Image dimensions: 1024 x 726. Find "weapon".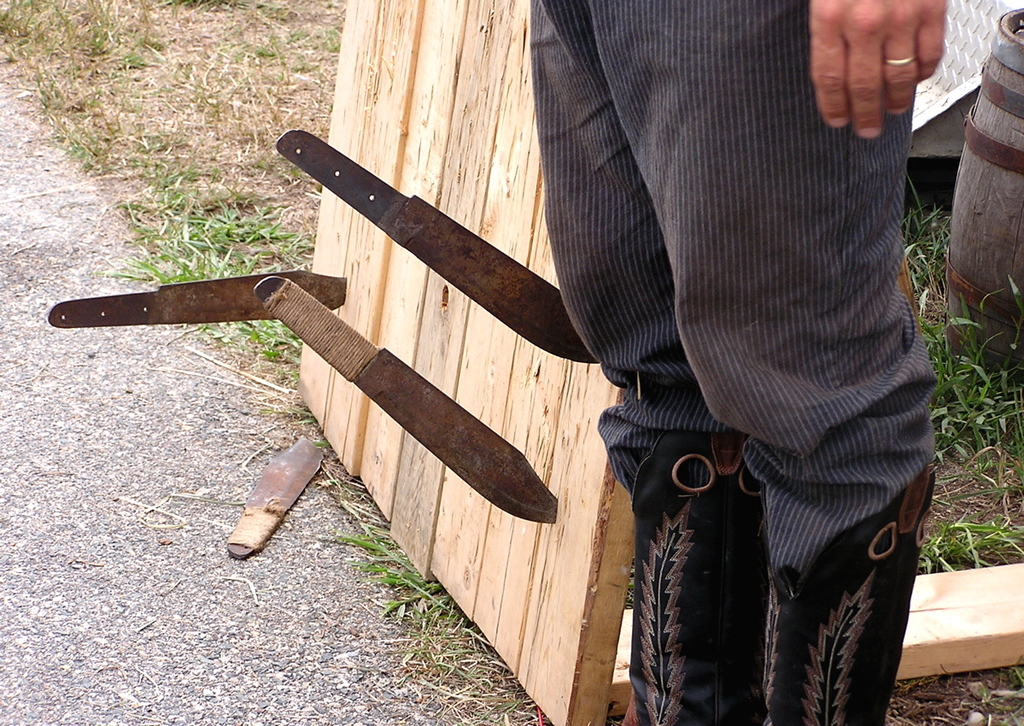
bbox=(254, 276, 559, 520).
